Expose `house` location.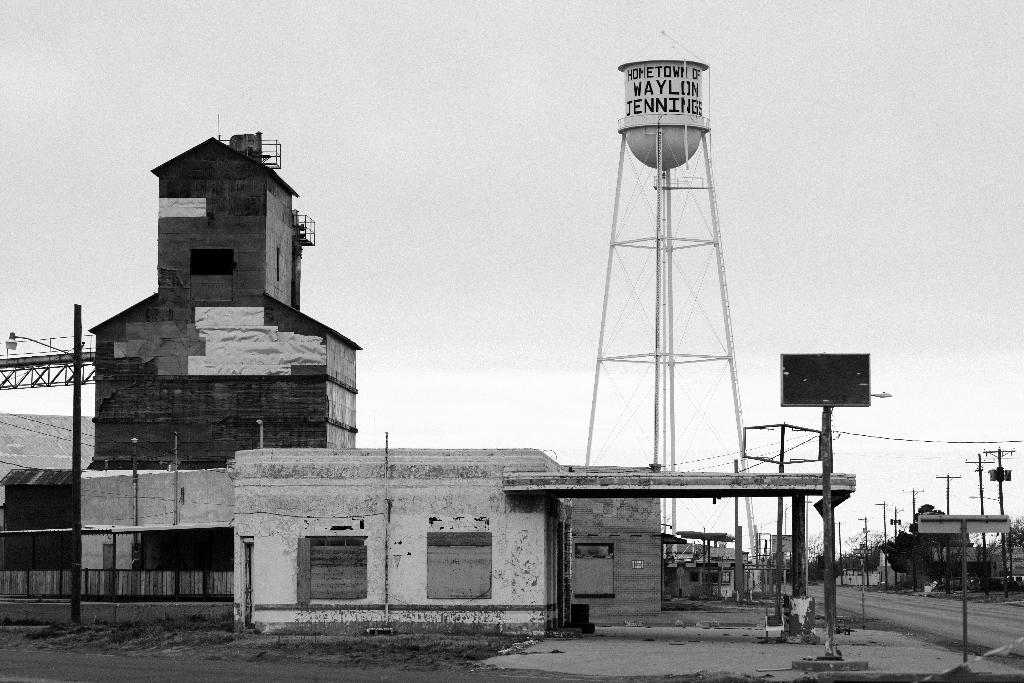
Exposed at l=69, t=464, r=238, b=623.
